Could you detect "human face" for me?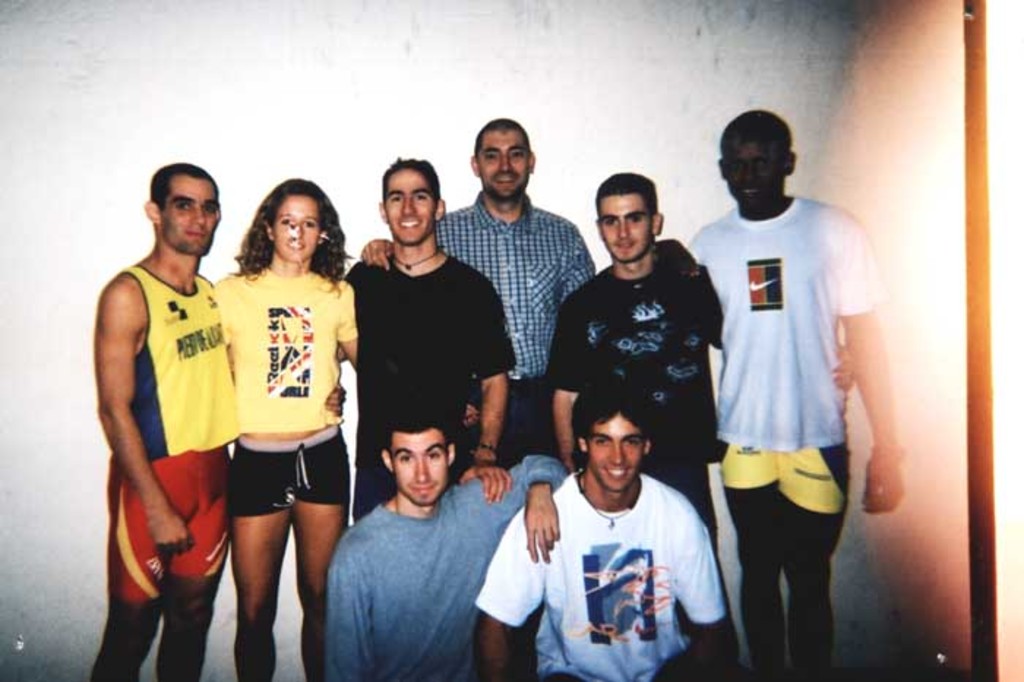
Detection result: select_region(718, 133, 786, 206).
